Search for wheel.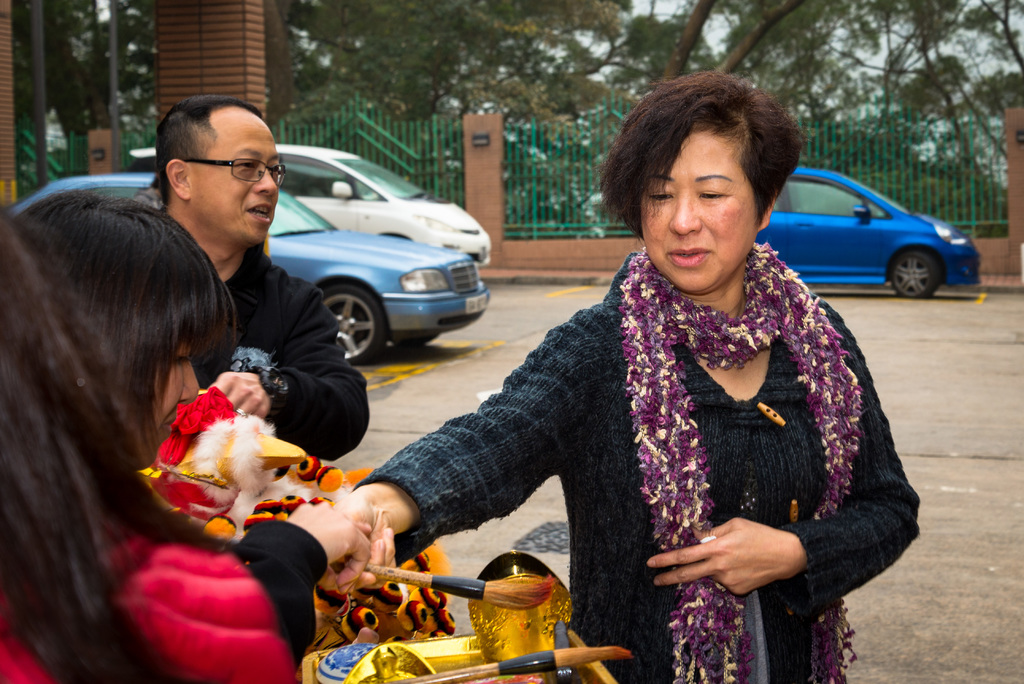
Found at (x1=314, y1=281, x2=375, y2=366).
